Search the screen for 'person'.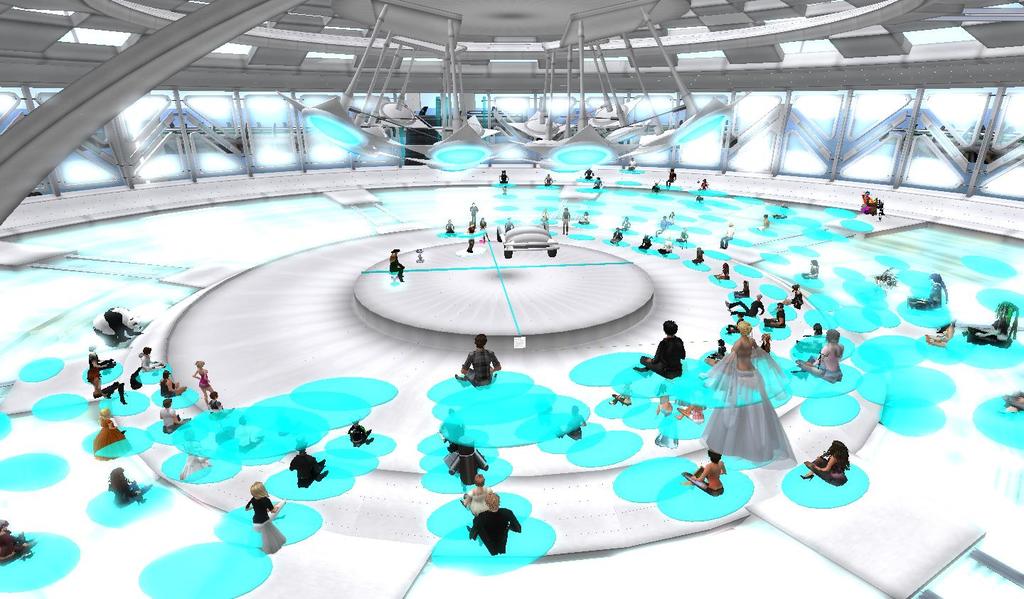
Found at x1=761, y1=333, x2=779, y2=373.
